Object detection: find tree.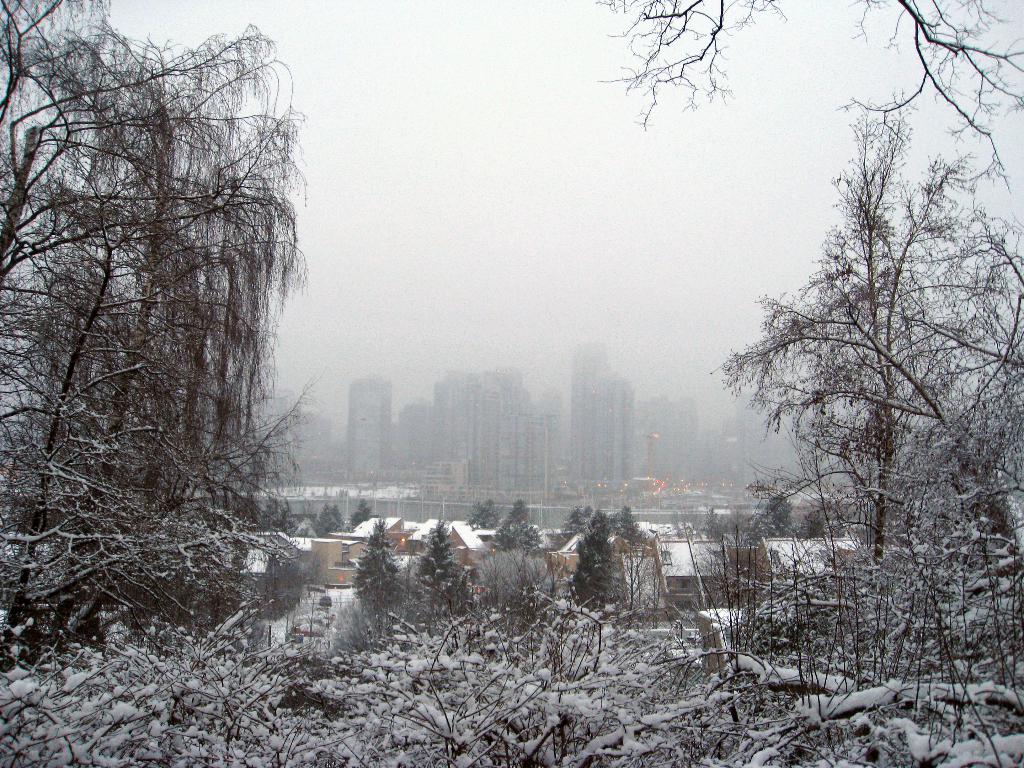
501 544 537 611.
